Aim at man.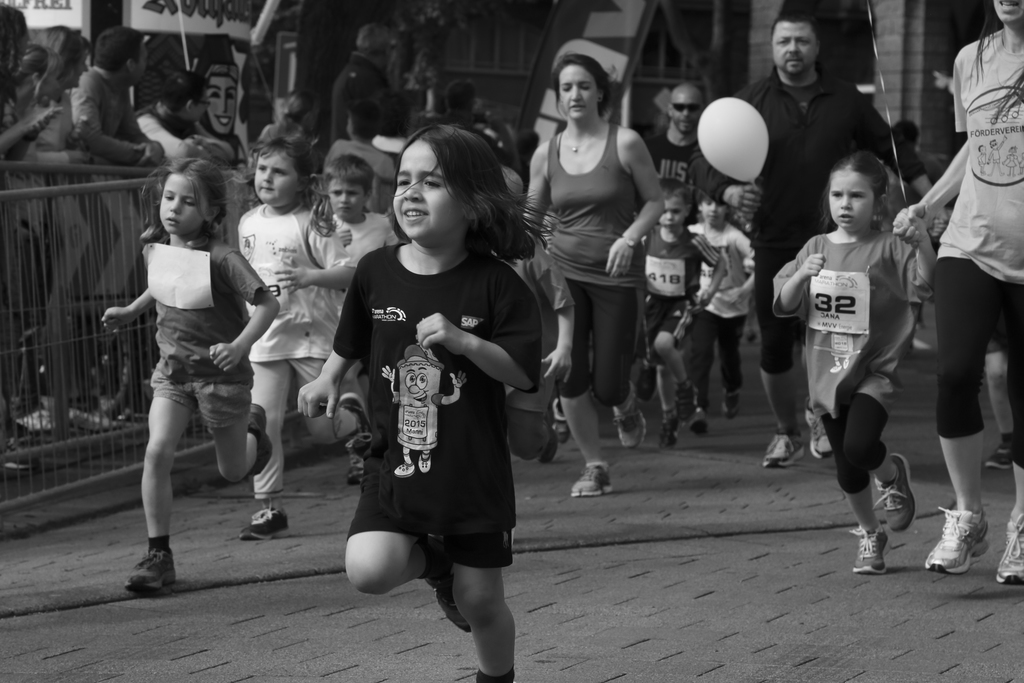
Aimed at l=678, t=10, r=950, b=472.
